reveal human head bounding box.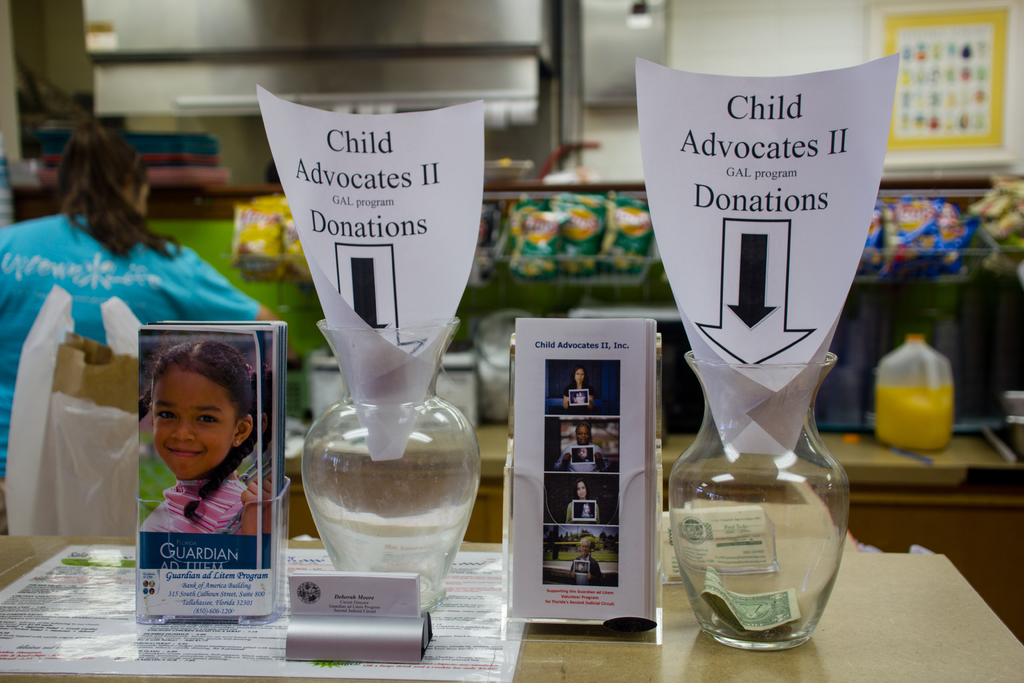
Revealed: <region>576, 446, 589, 459</region>.
